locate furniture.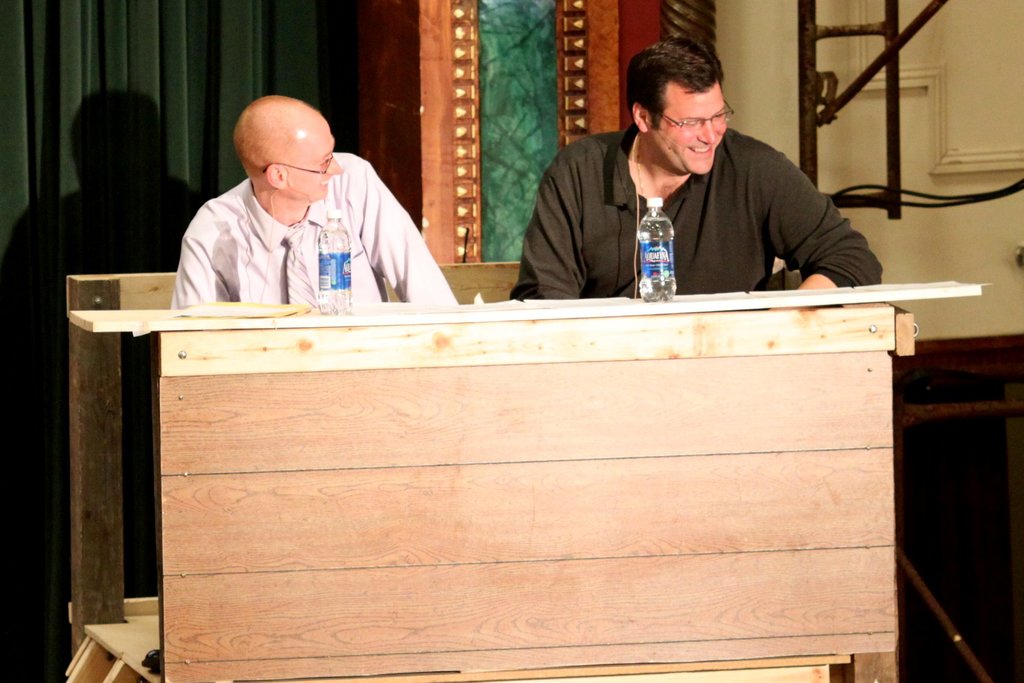
Bounding box: rect(63, 274, 980, 682).
